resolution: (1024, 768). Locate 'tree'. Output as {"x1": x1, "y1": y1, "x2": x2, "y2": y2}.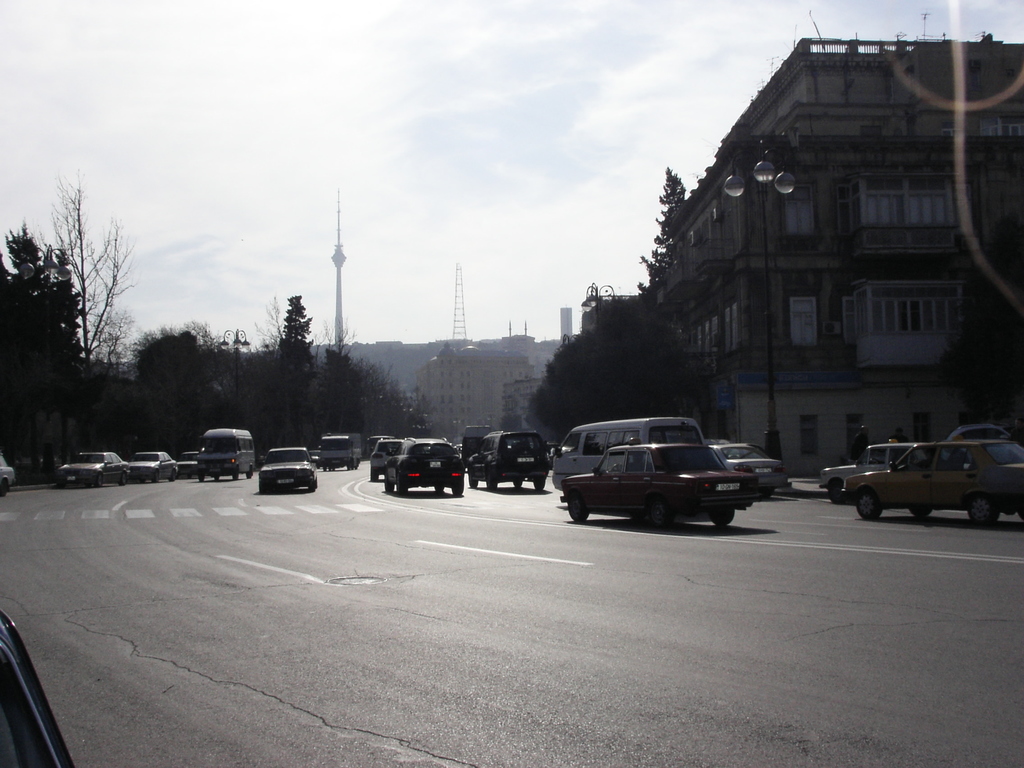
{"x1": 402, "y1": 381, "x2": 437, "y2": 435}.
